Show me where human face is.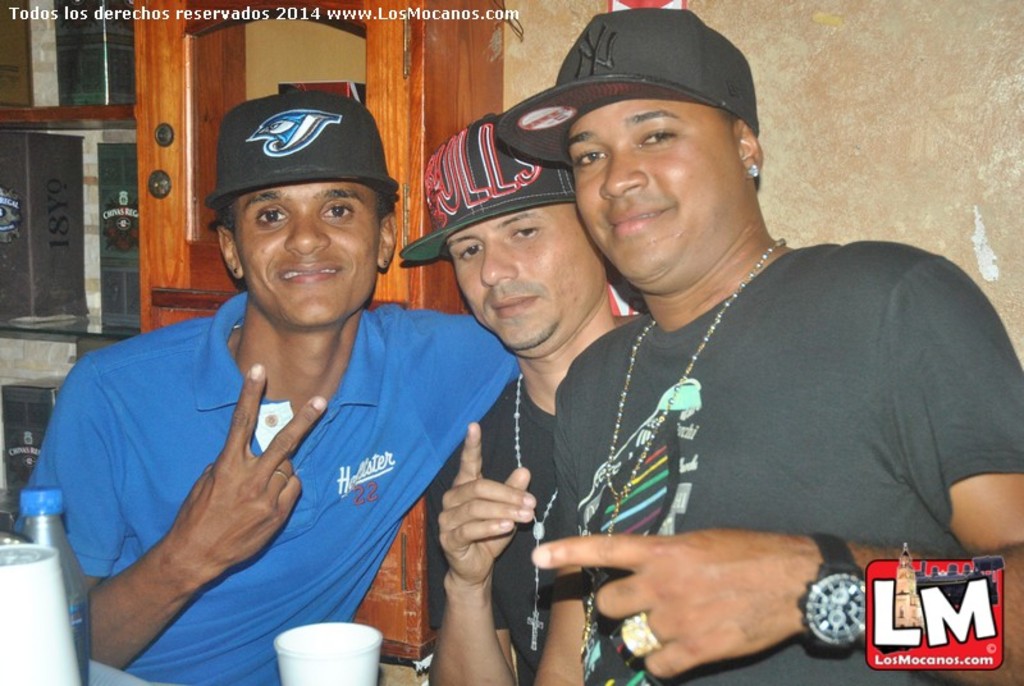
human face is at BBox(448, 207, 595, 348).
